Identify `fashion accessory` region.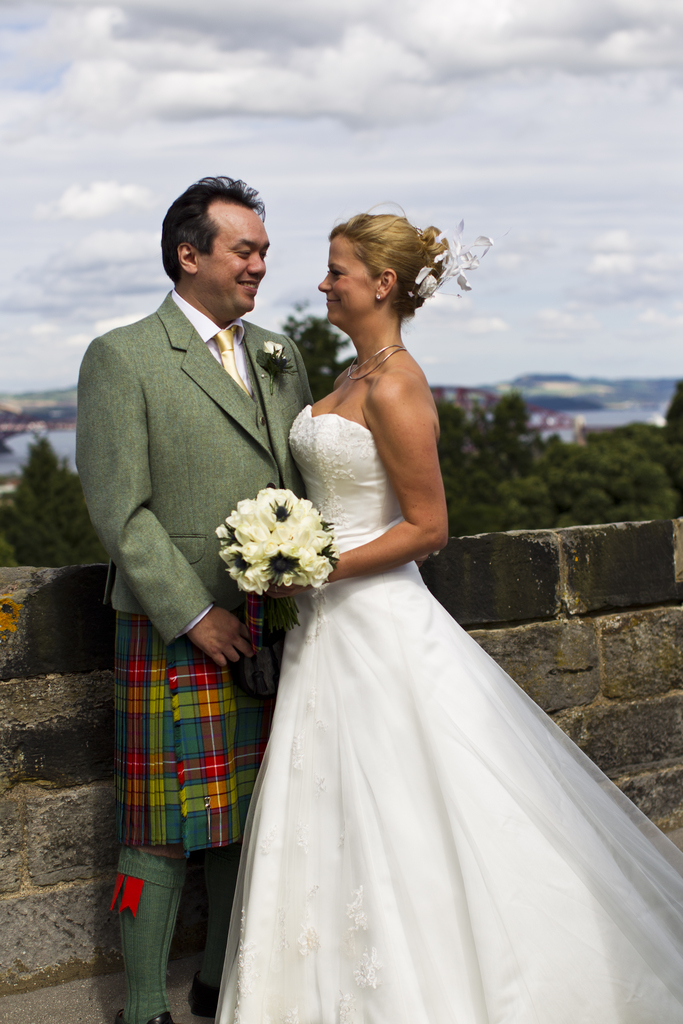
Region: bbox=(213, 321, 248, 385).
